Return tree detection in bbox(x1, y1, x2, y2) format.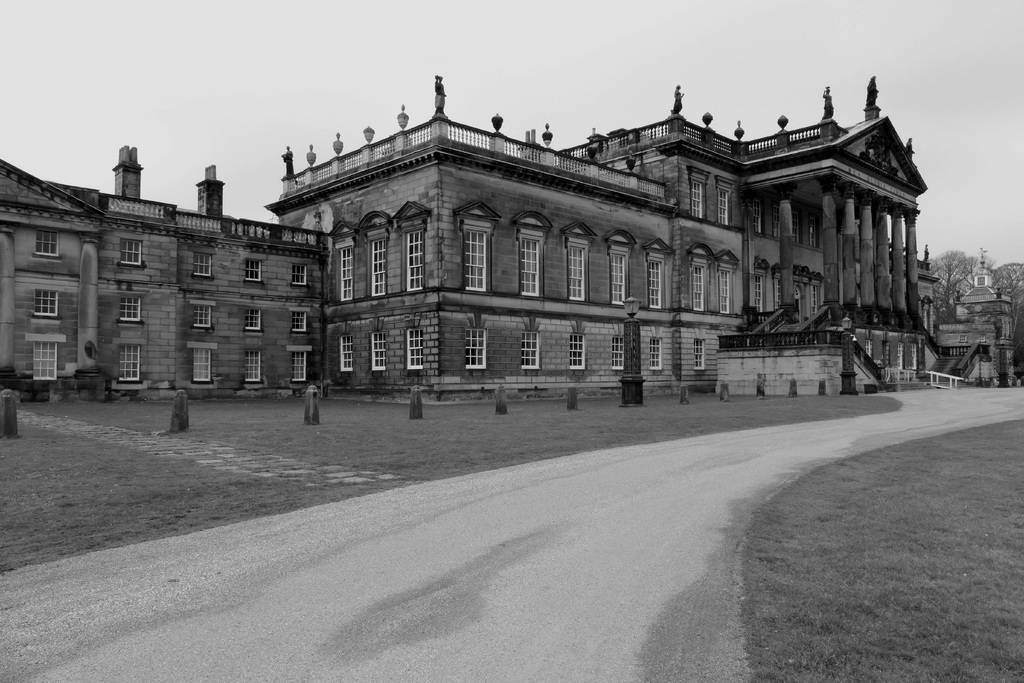
bbox(82, 337, 129, 378).
